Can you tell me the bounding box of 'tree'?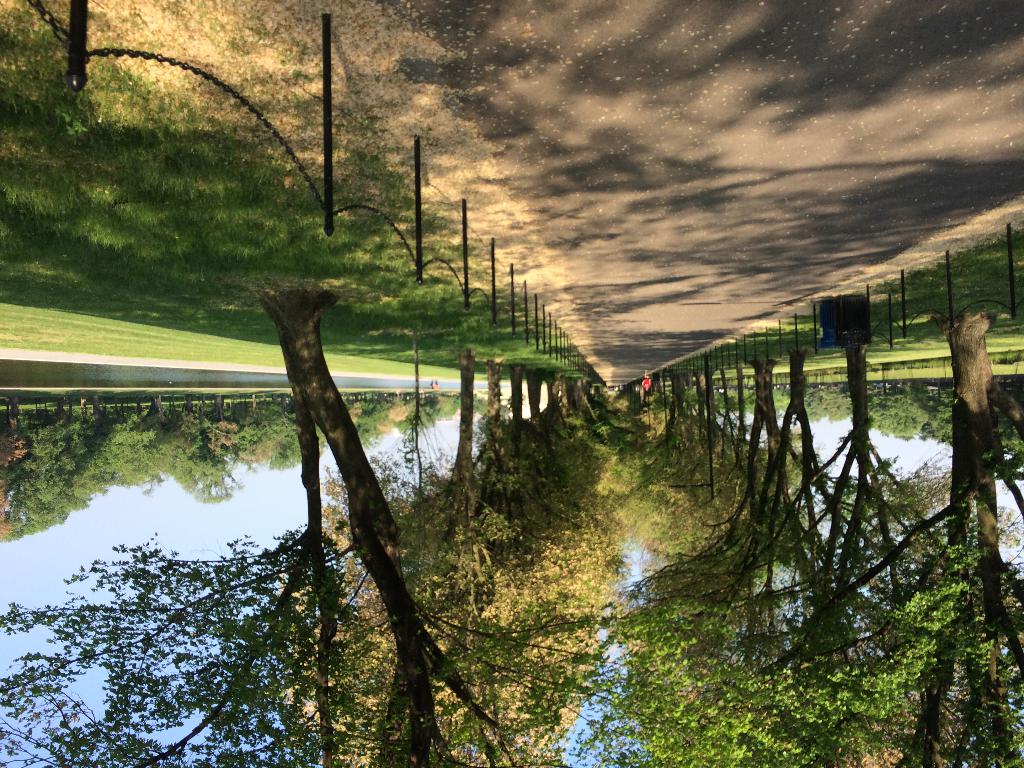
<bbox>609, 345, 968, 754</bbox>.
